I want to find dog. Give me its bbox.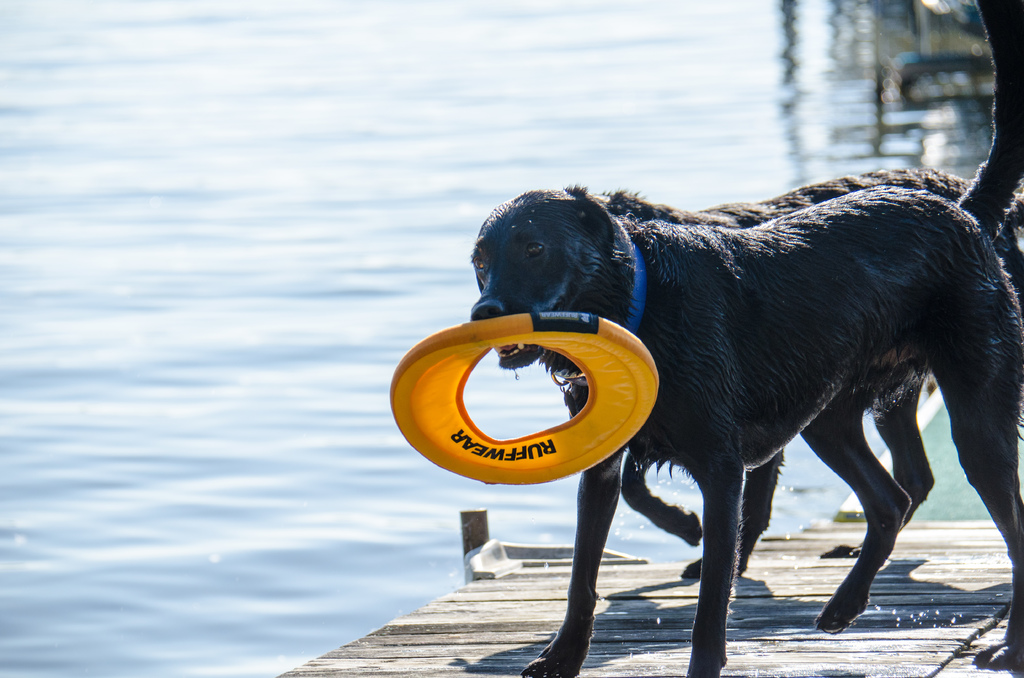
[565, 180, 1023, 579].
